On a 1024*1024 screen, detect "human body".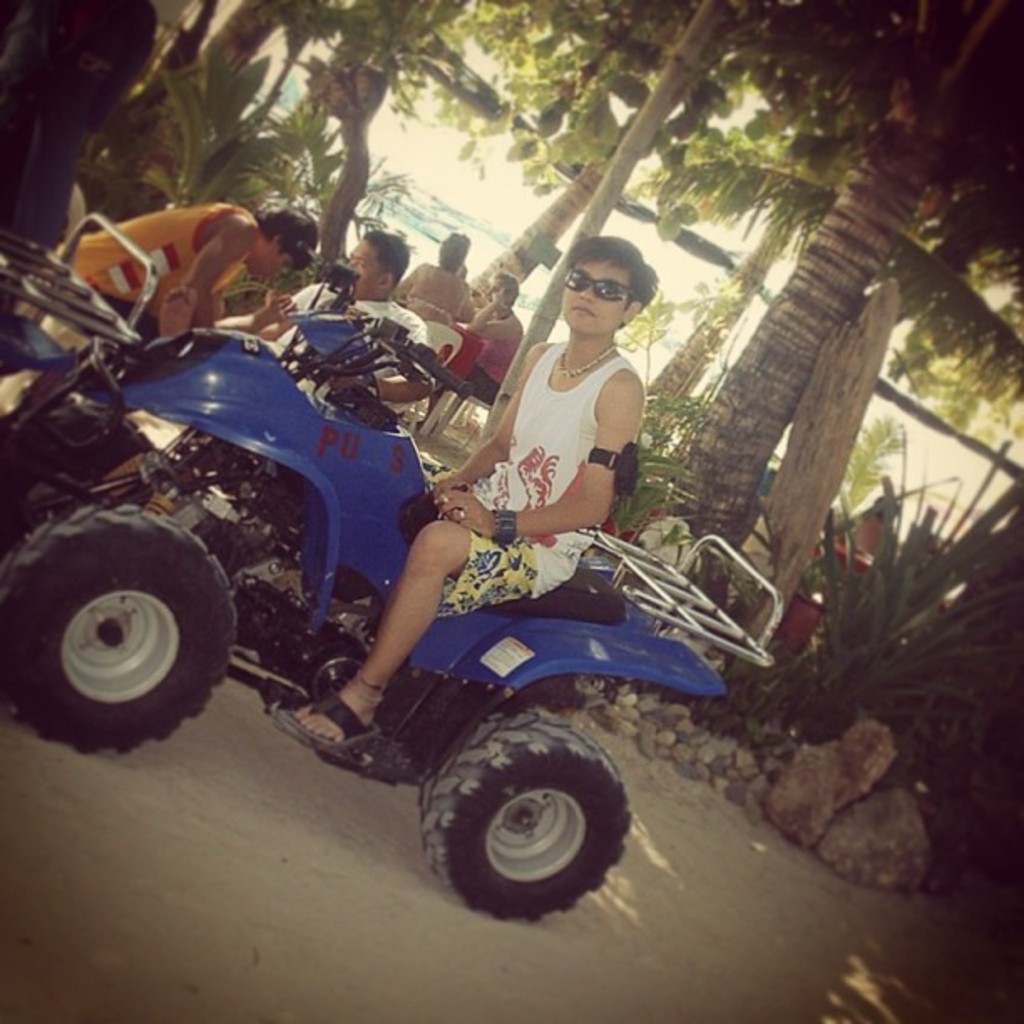
{"x1": 462, "y1": 286, "x2": 529, "y2": 400}.
